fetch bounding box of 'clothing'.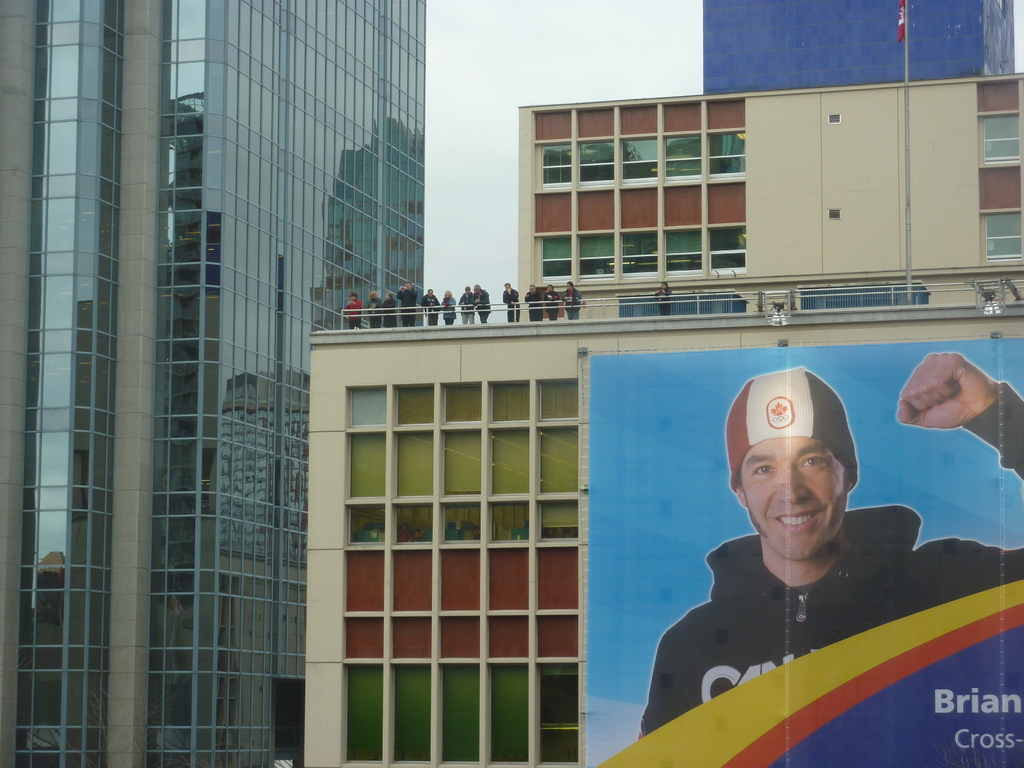
Bbox: <bbox>420, 297, 436, 325</bbox>.
